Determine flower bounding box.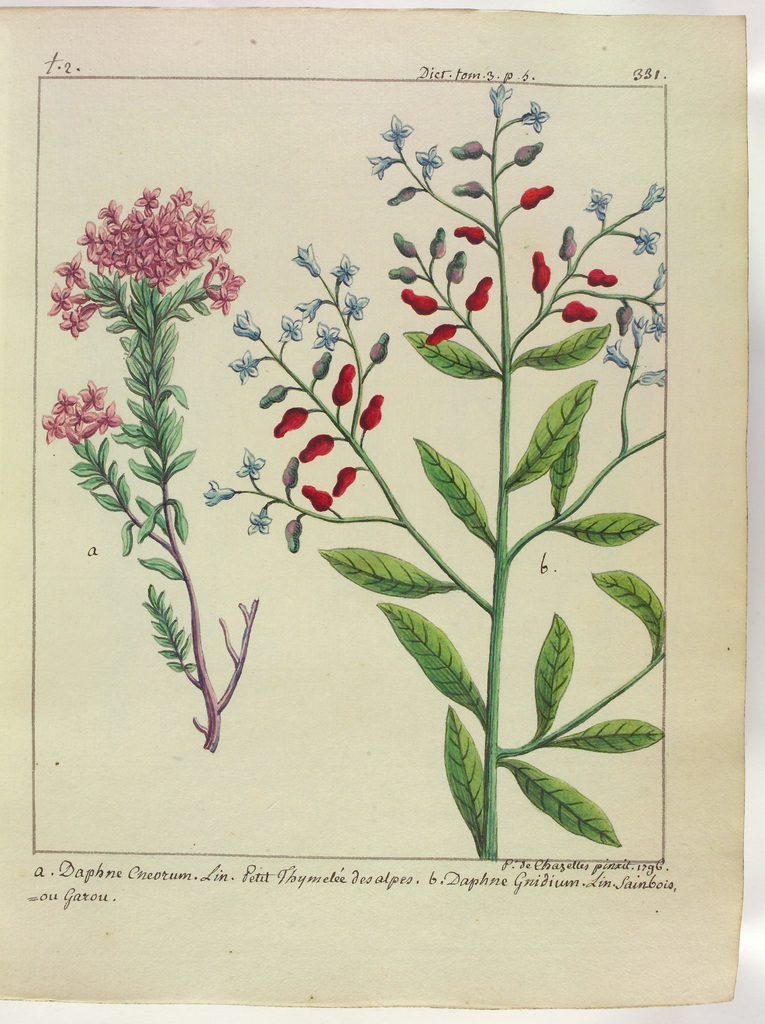
Determined: bbox(600, 338, 627, 369).
